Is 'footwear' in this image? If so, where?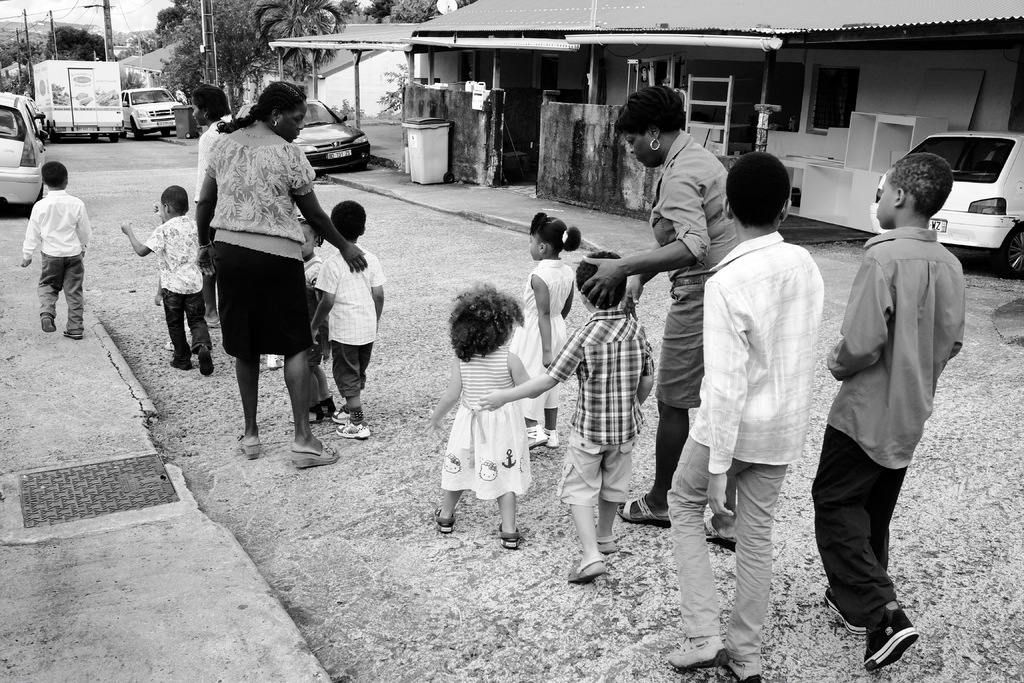
Yes, at box=[168, 349, 196, 370].
